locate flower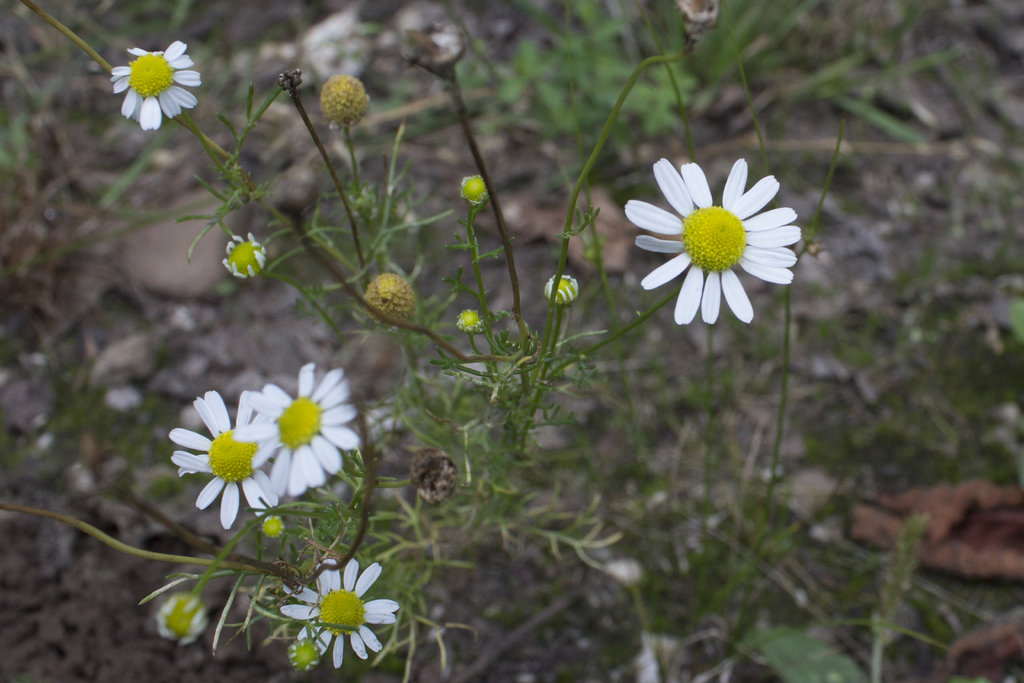
x1=154 y1=588 x2=206 y2=646
